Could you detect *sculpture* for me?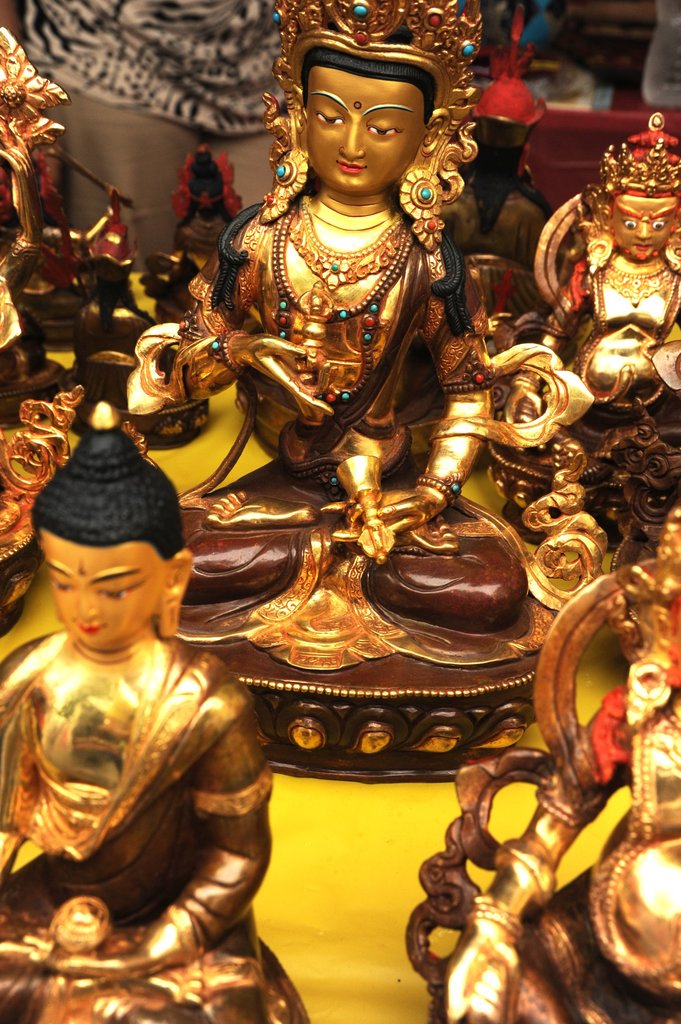
Detection result: bbox=[437, 512, 680, 1023].
